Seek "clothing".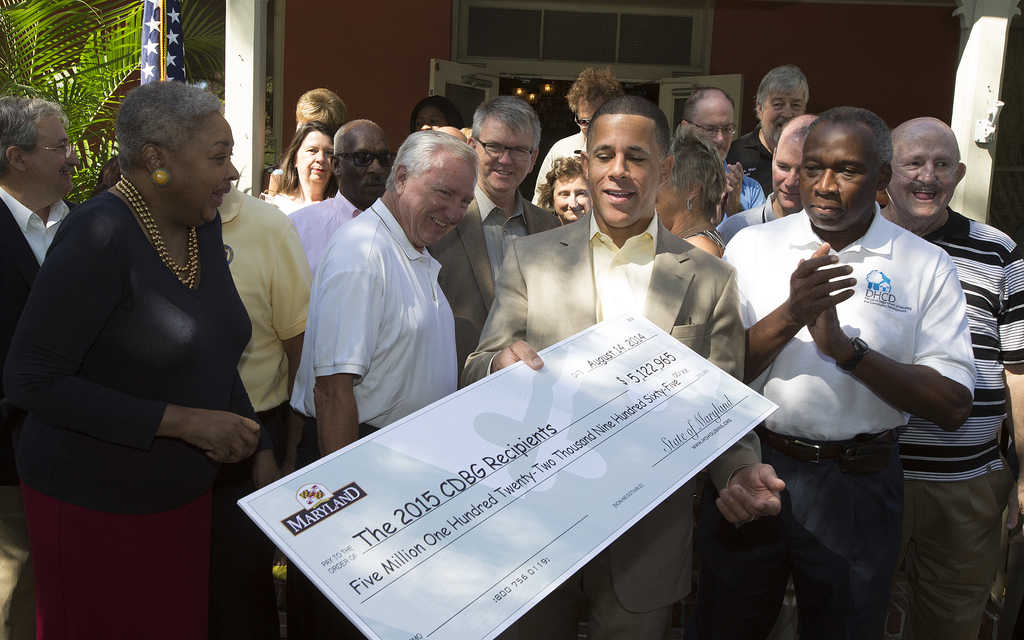
l=468, t=225, r=763, b=612.
